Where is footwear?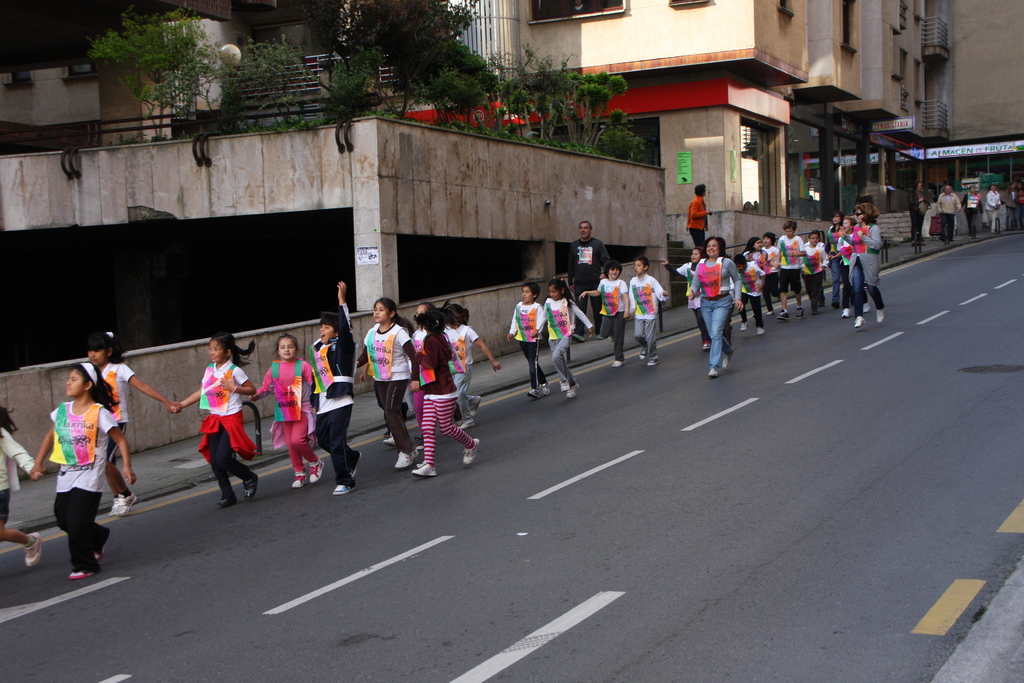
<box>701,342,715,356</box>.
